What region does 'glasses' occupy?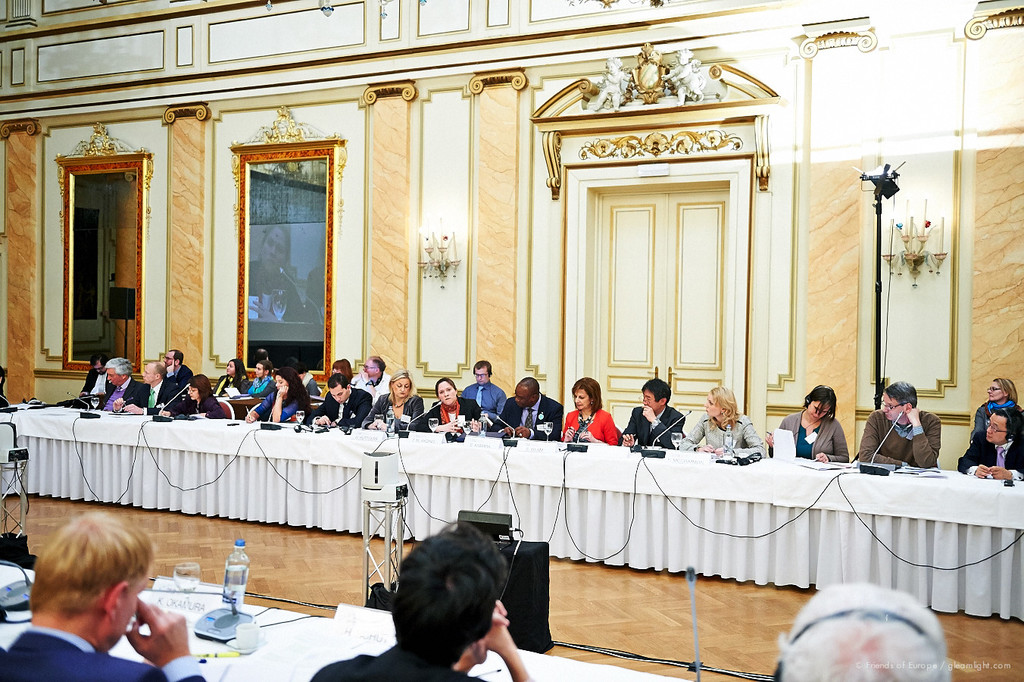
<bbox>364, 363, 376, 368</bbox>.
